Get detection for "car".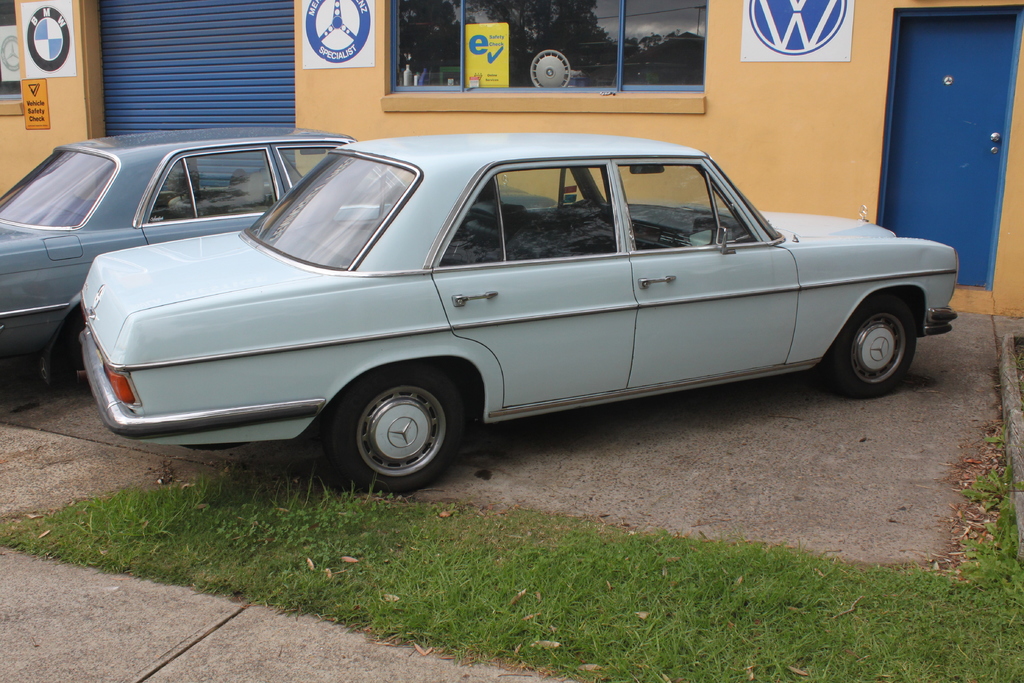
Detection: [62, 140, 954, 504].
